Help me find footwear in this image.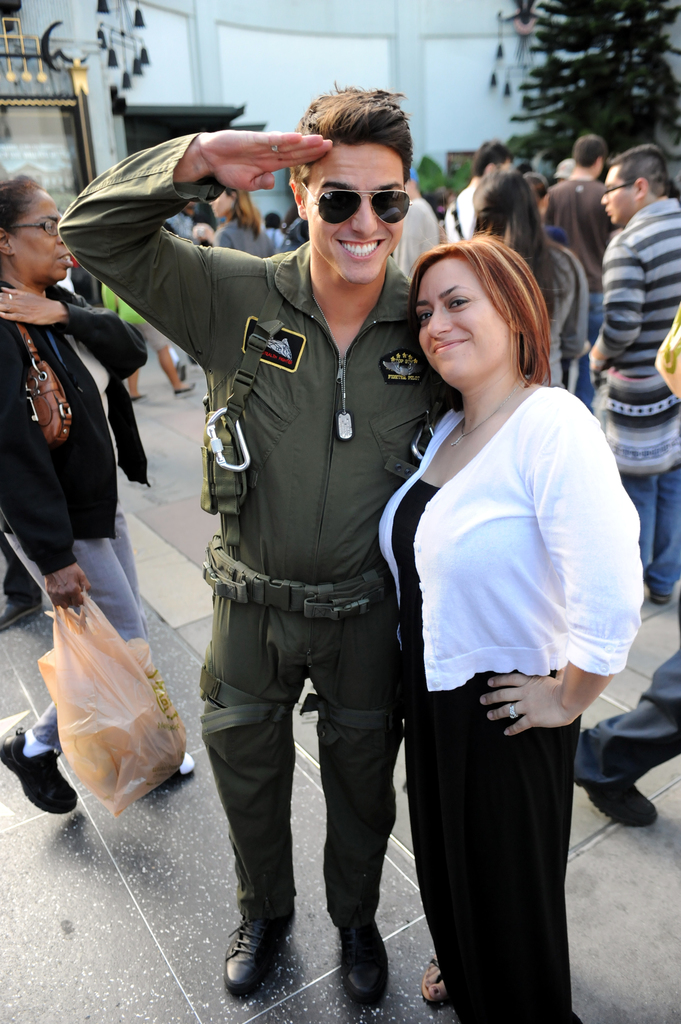
Found it: crop(148, 753, 197, 790).
